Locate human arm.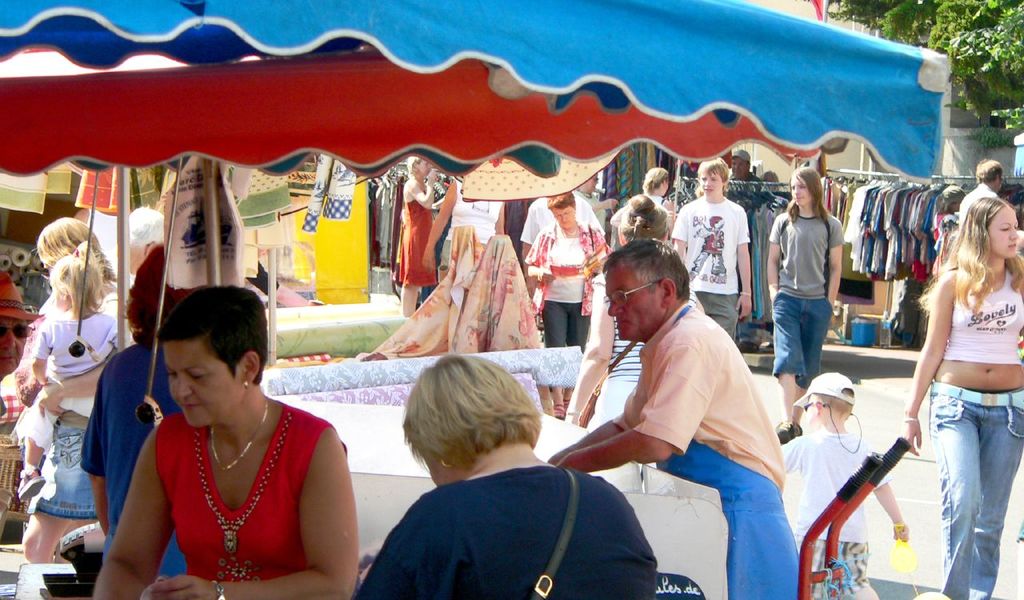
Bounding box: 555:337:718:473.
